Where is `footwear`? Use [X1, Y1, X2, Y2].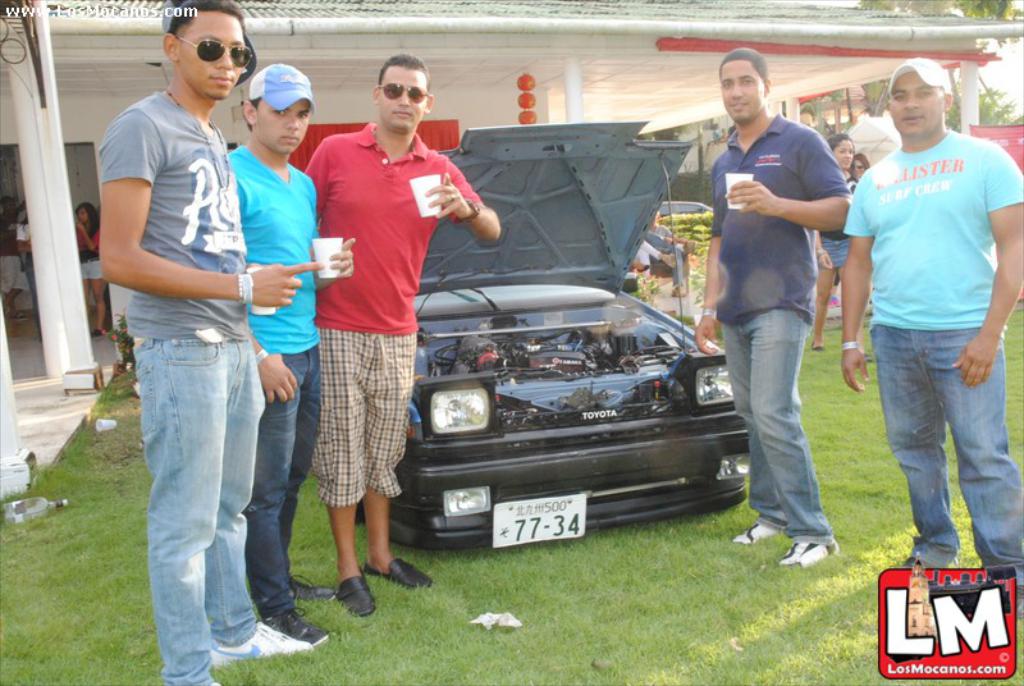
[777, 544, 837, 564].
